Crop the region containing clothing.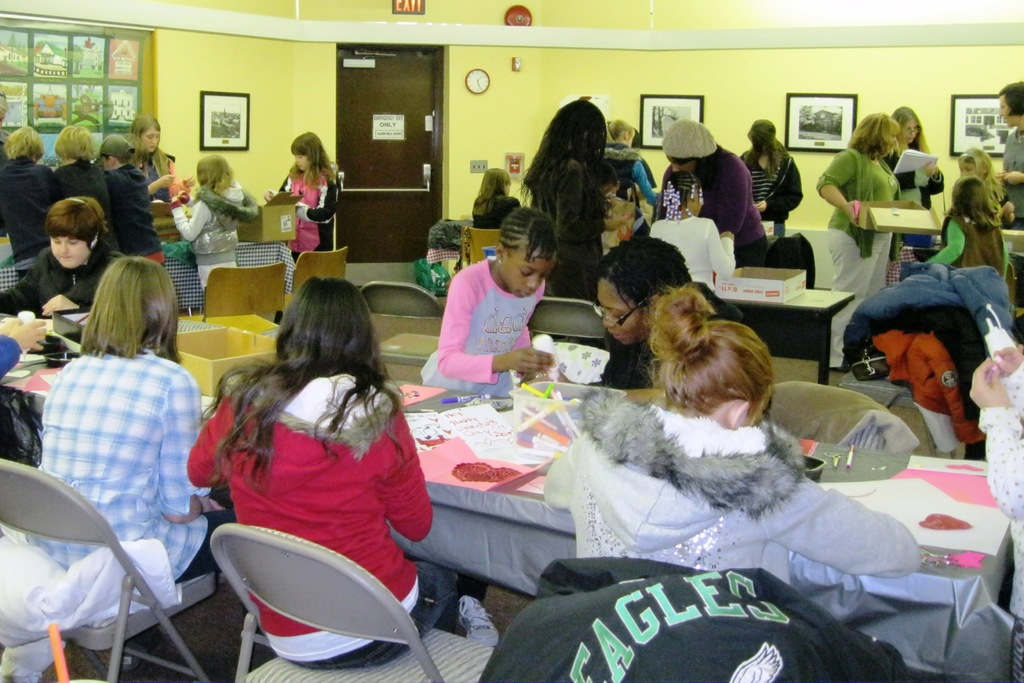
Crop region: (129,140,184,236).
